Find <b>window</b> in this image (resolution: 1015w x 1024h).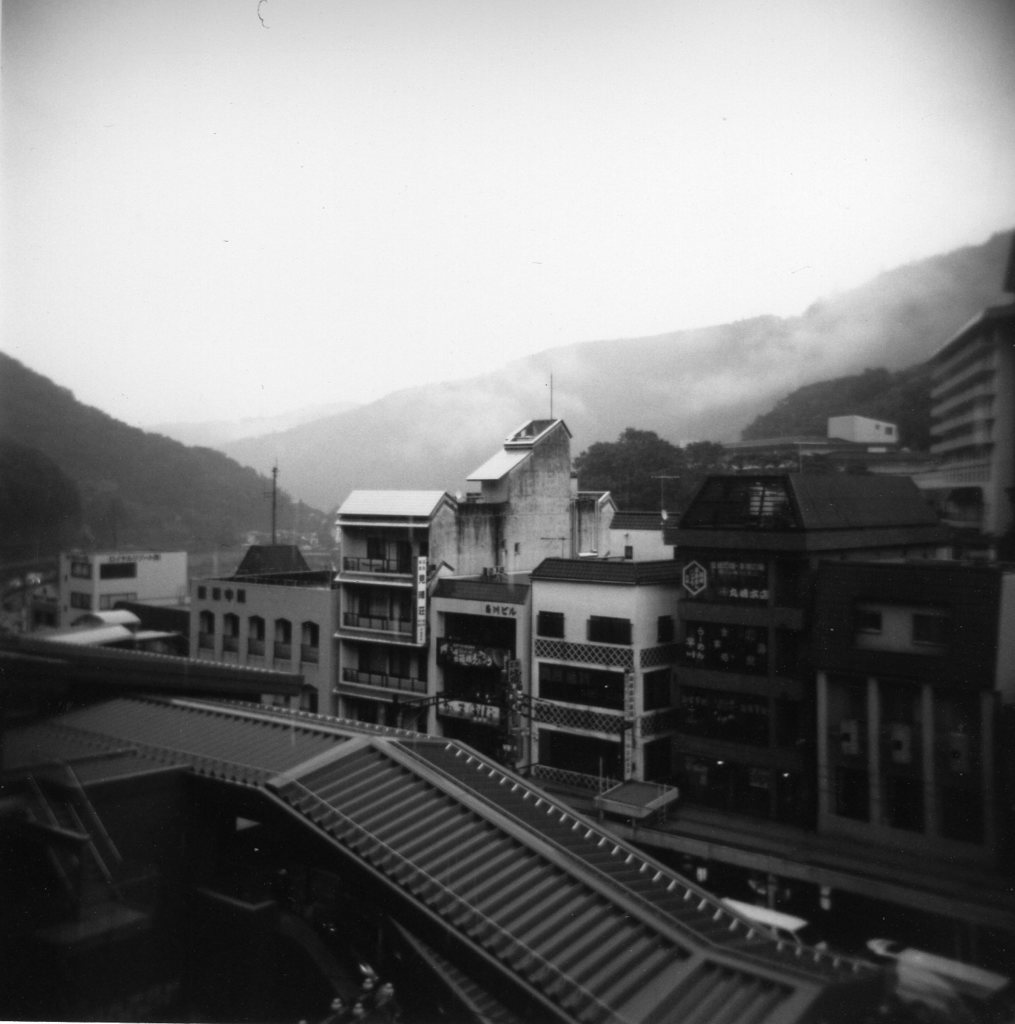
box=[911, 617, 949, 651].
